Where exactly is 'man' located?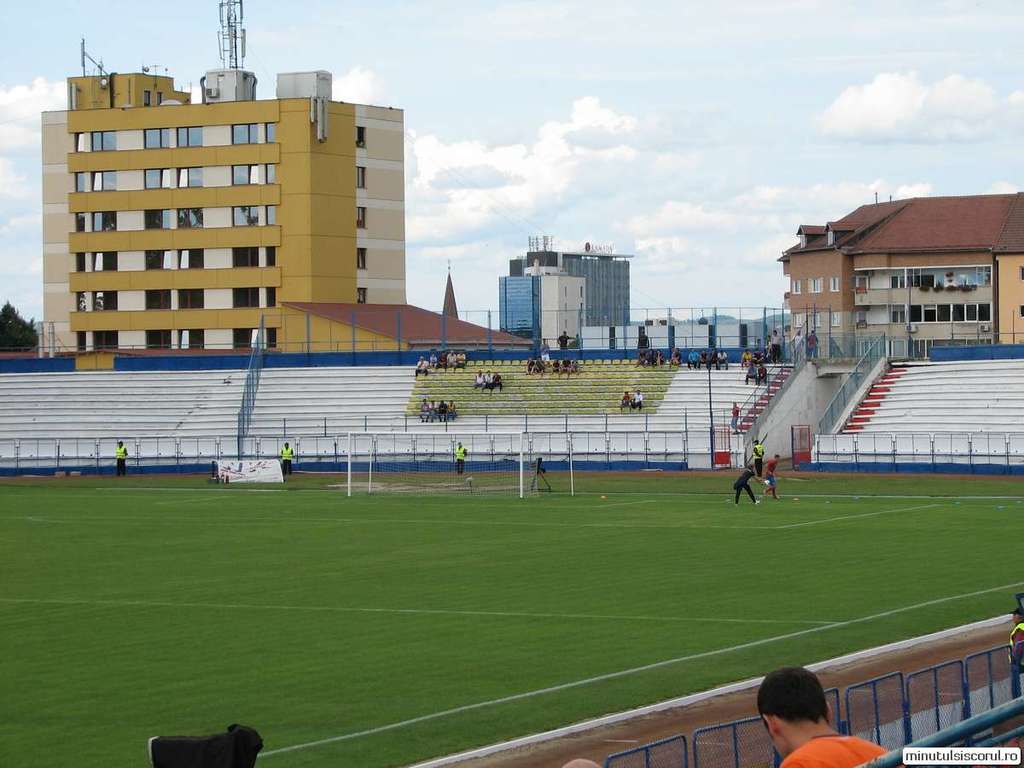
Its bounding box is {"x1": 791, "y1": 328, "x2": 805, "y2": 360}.
